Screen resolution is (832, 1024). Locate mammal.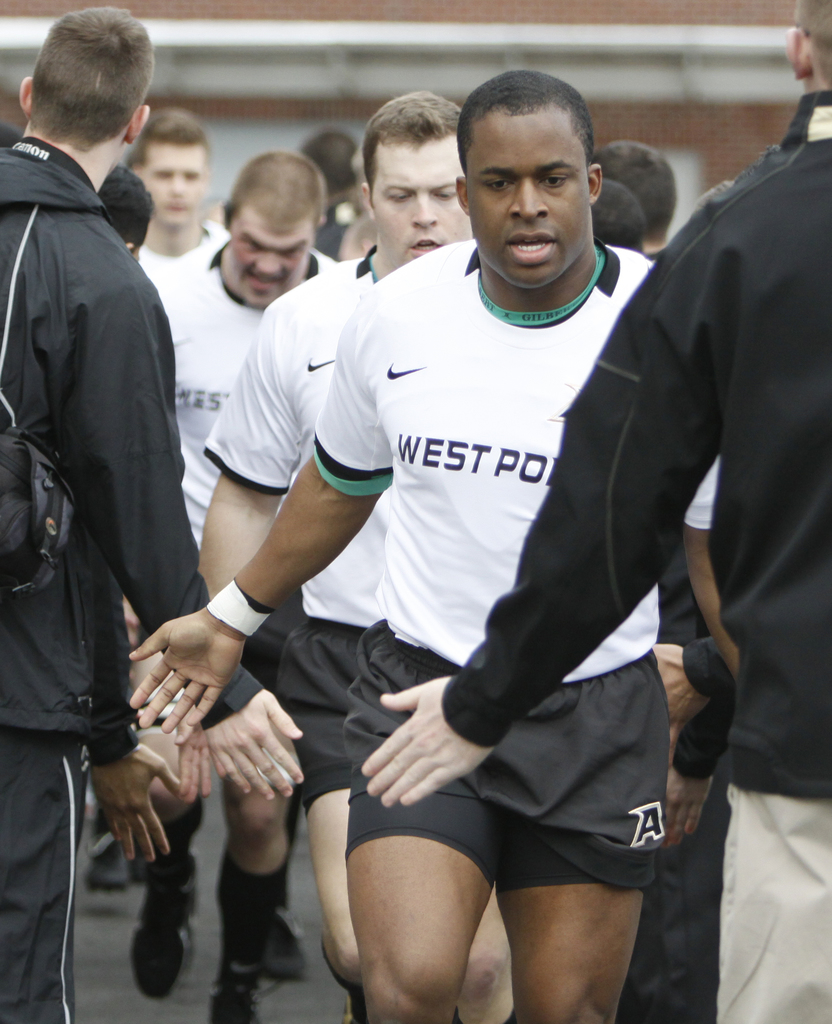
detection(598, 138, 675, 264).
